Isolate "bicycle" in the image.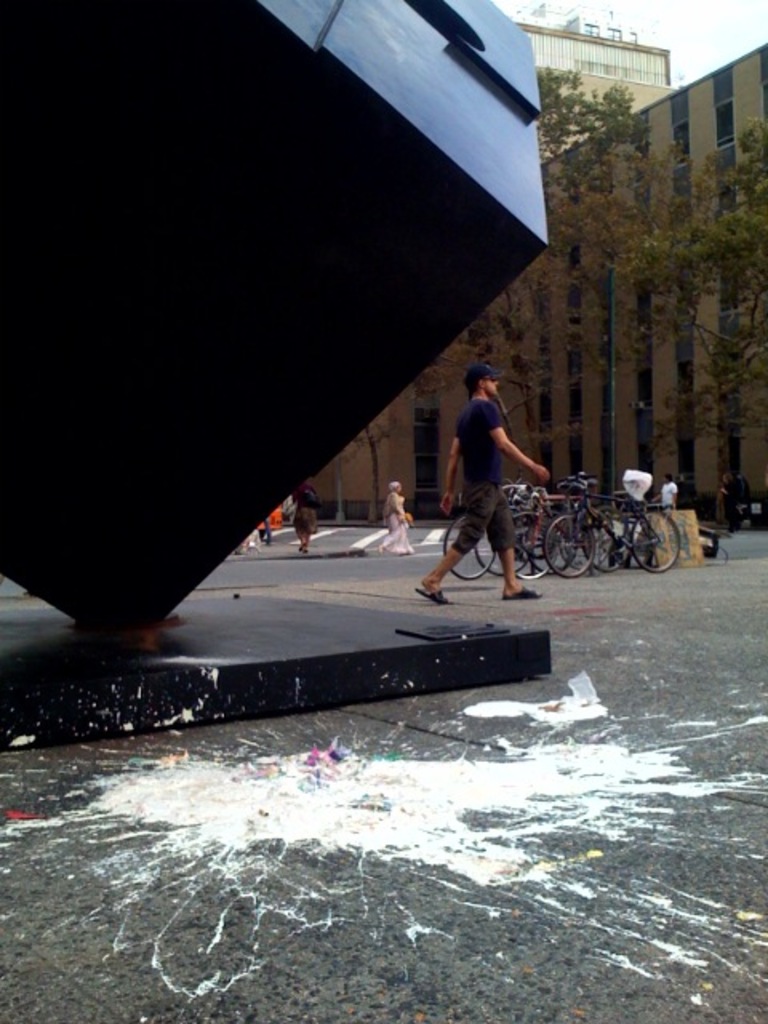
Isolated region: [x1=538, y1=480, x2=634, y2=578].
